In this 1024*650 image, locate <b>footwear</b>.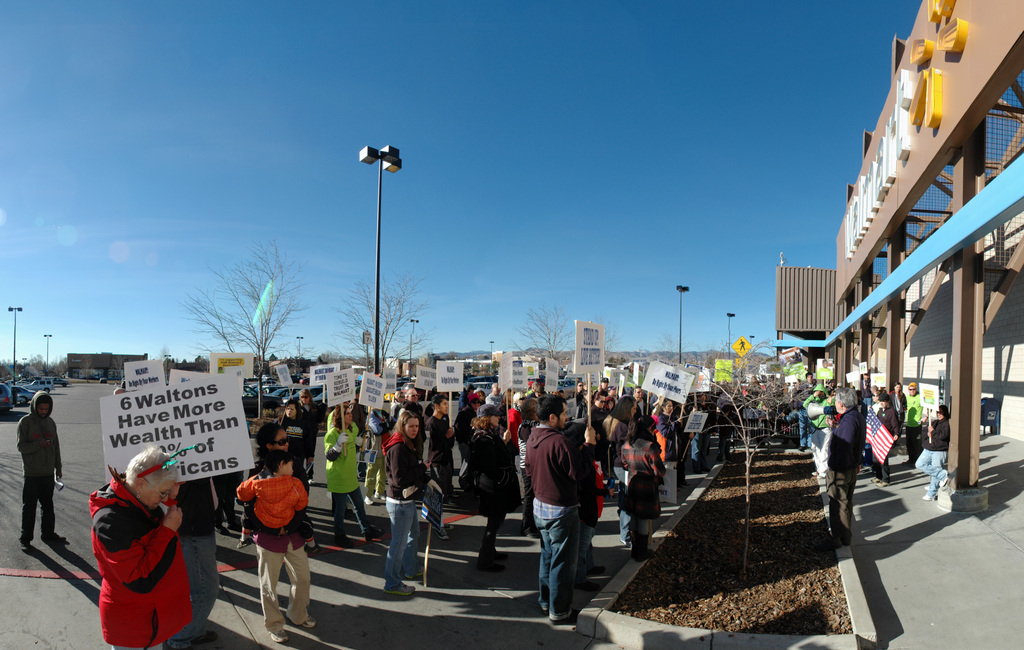
Bounding box: [444, 520, 452, 528].
